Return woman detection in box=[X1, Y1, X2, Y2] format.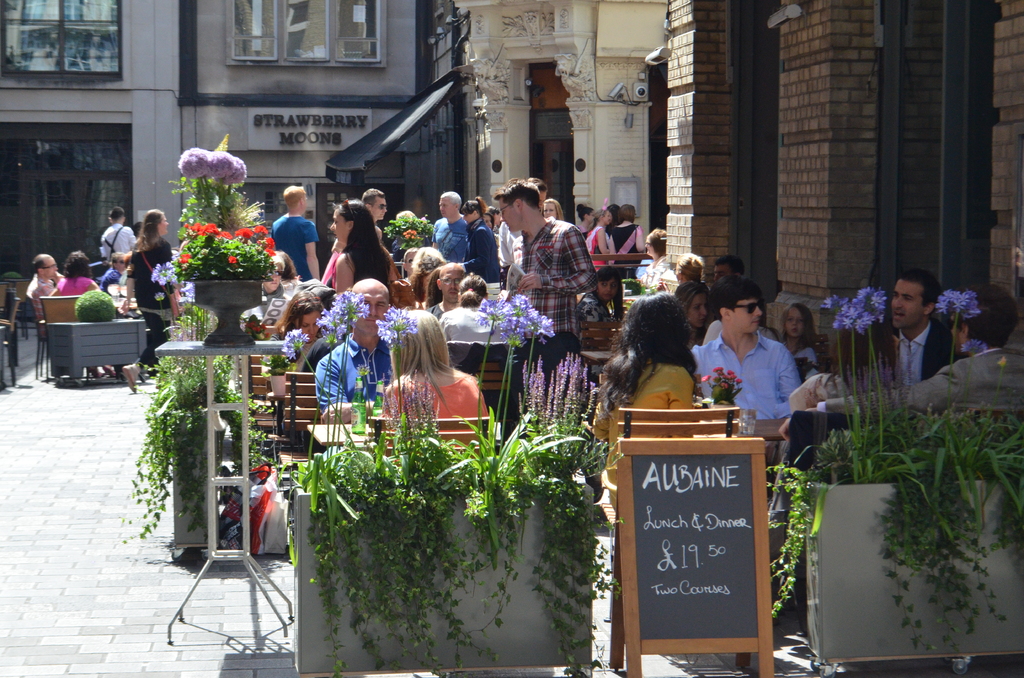
box=[544, 196, 563, 220].
